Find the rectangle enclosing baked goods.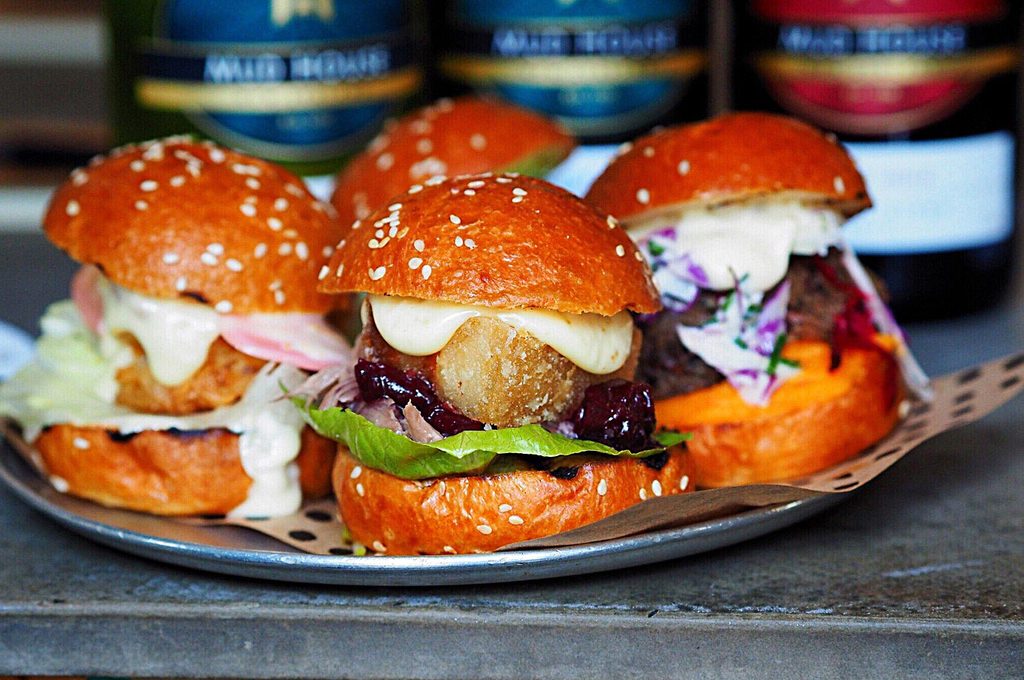
pyautogui.locateOnScreen(316, 164, 702, 560).
